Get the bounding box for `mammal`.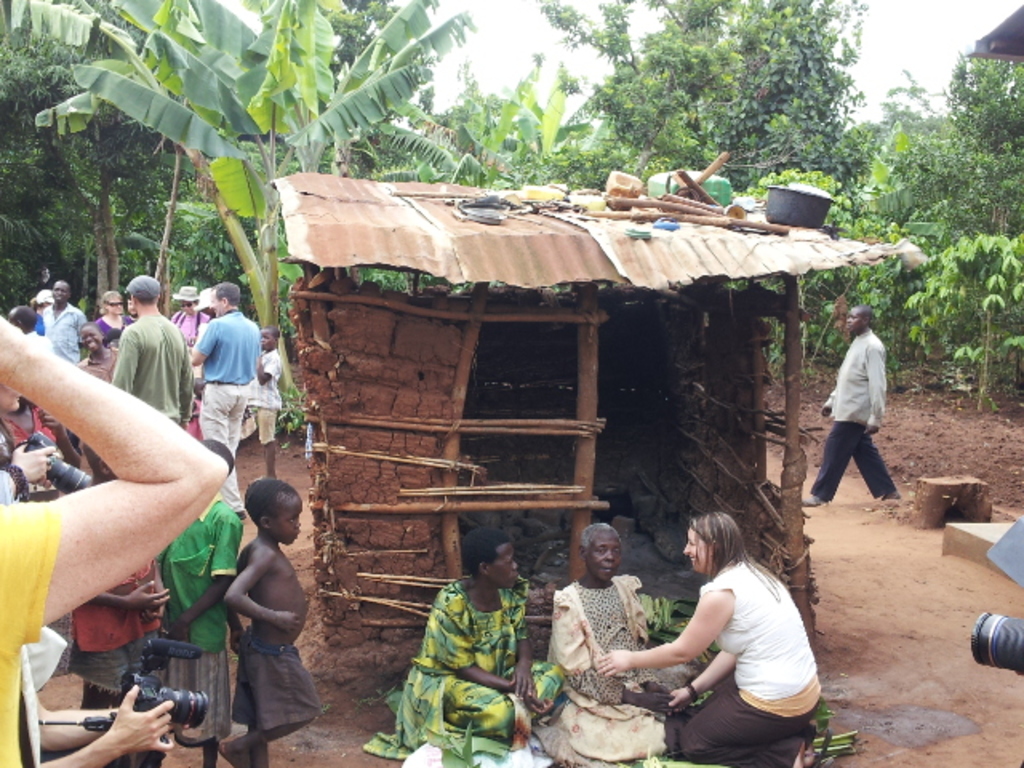
pyautogui.locateOnScreen(389, 530, 565, 739).
